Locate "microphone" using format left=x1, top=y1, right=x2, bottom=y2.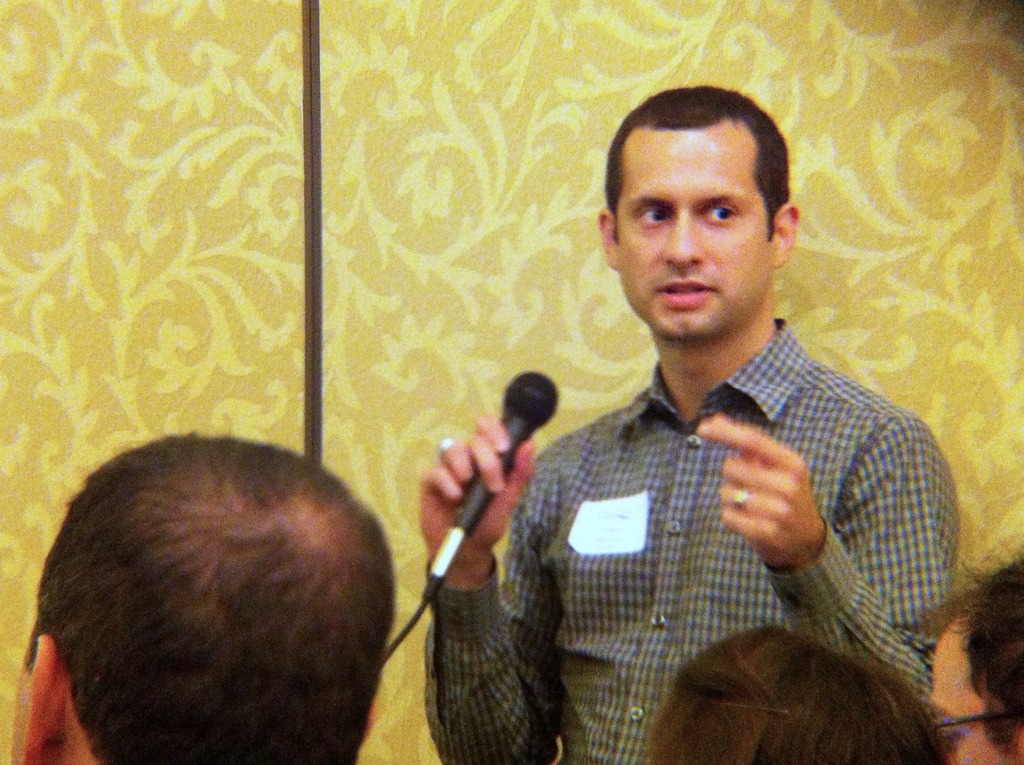
left=398, top=394, right=551, bottom=601.
